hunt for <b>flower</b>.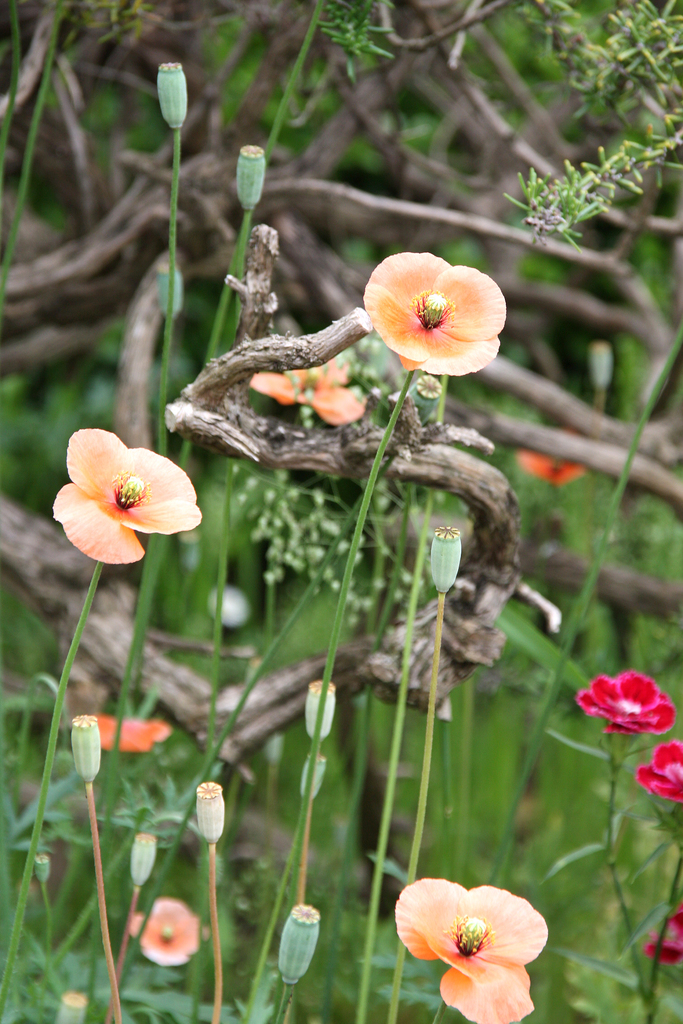
Hunted down at 246:357:369:428.
